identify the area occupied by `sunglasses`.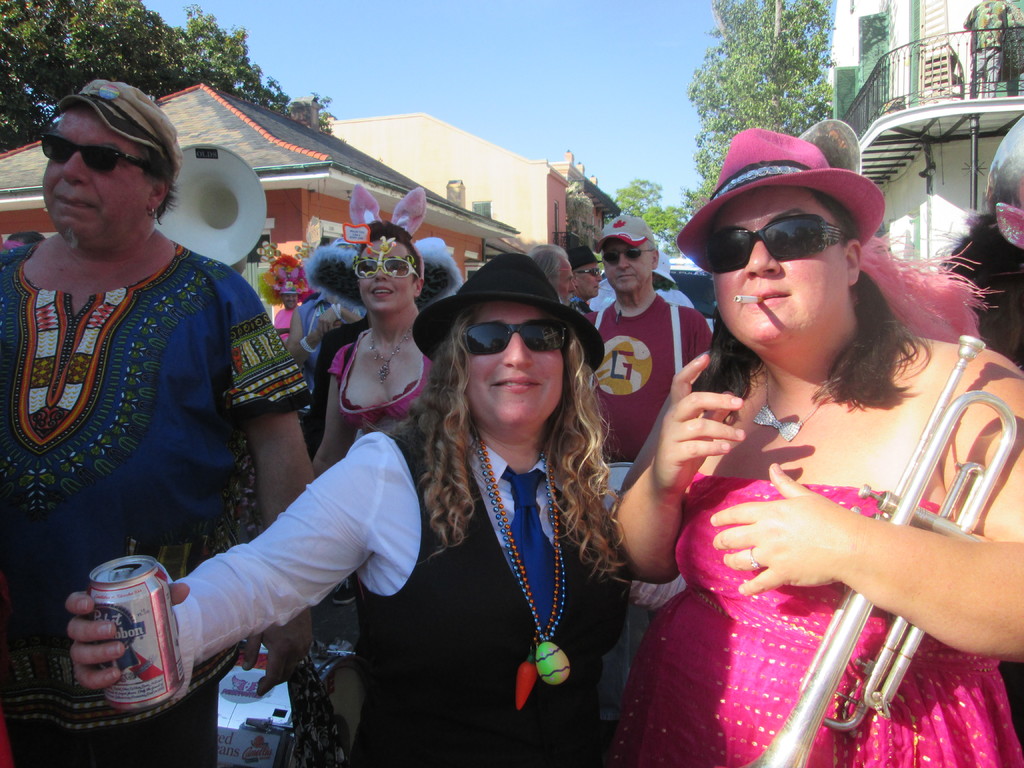
Area: box(41, 140, 155, 172).
